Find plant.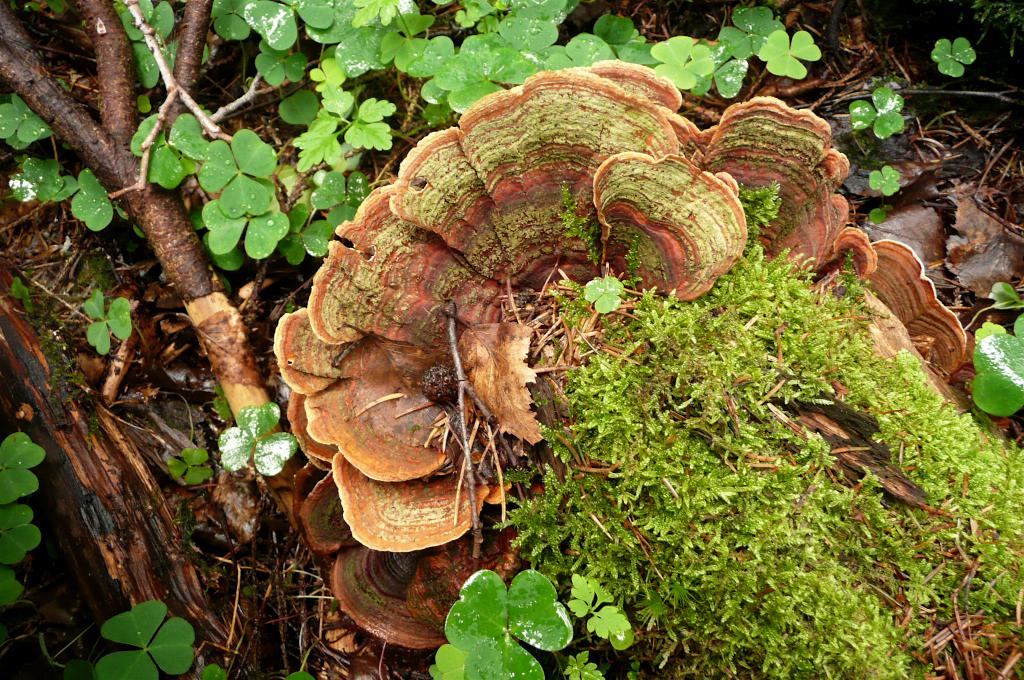
[214, 403, 294, 475].
